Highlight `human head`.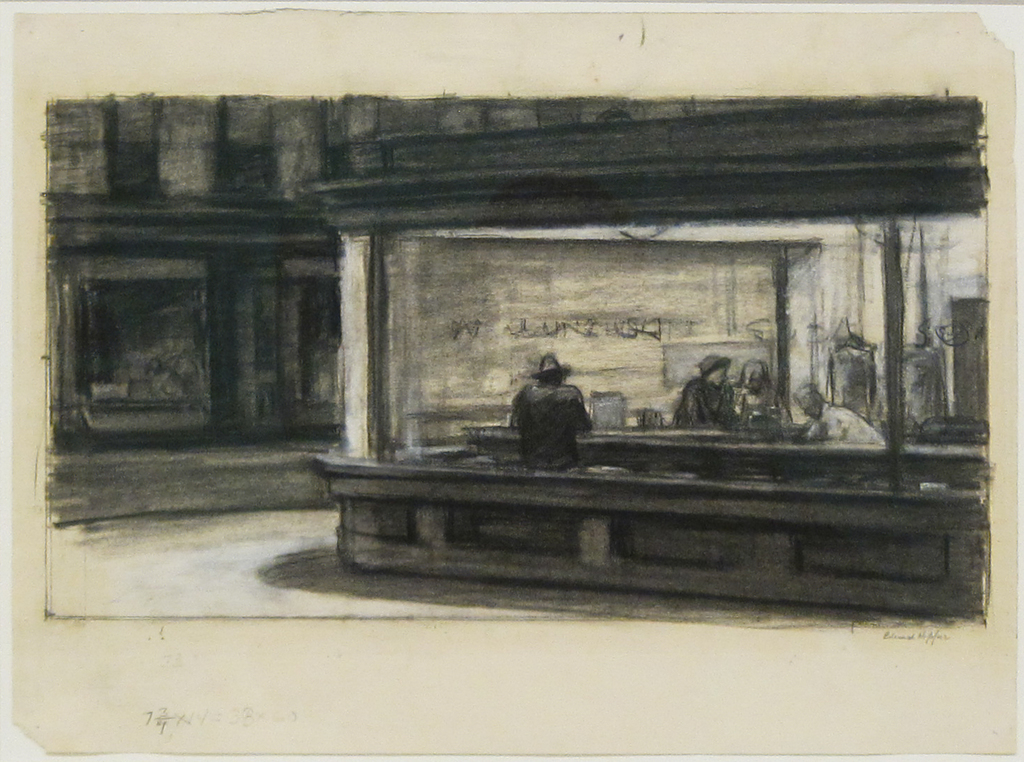
Highlighted region: [525,347,571,389].
